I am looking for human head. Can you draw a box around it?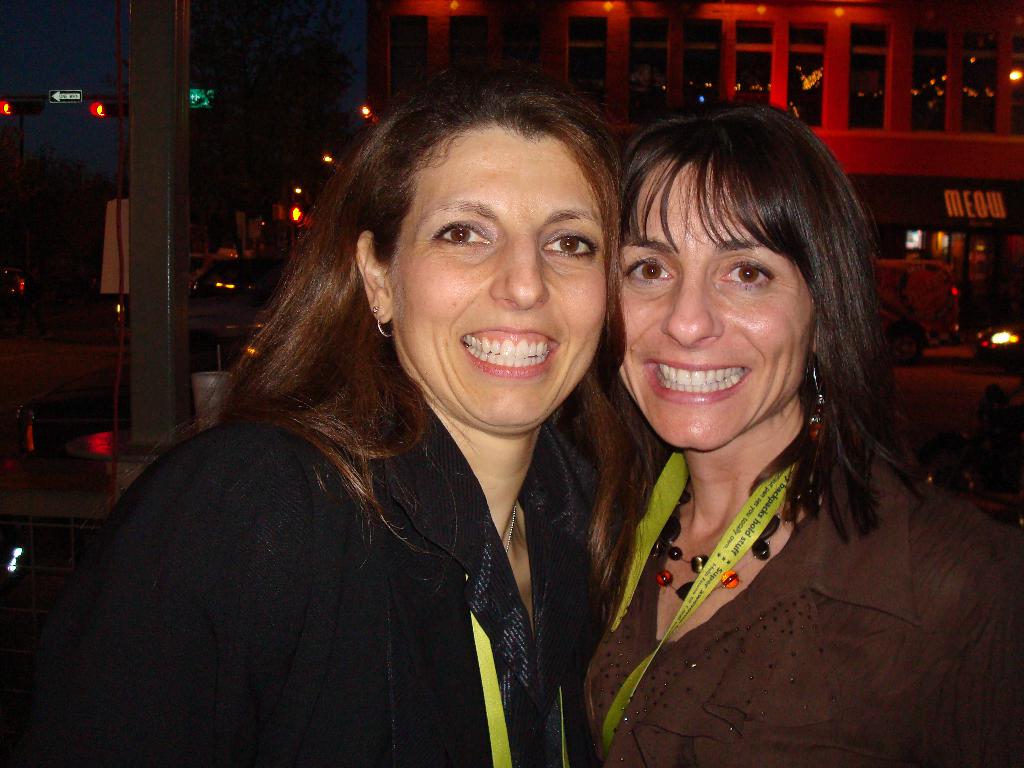
Sure, the bounding box is {"left": 331, "top": 79, "right": 630, "bottom": 433}.
